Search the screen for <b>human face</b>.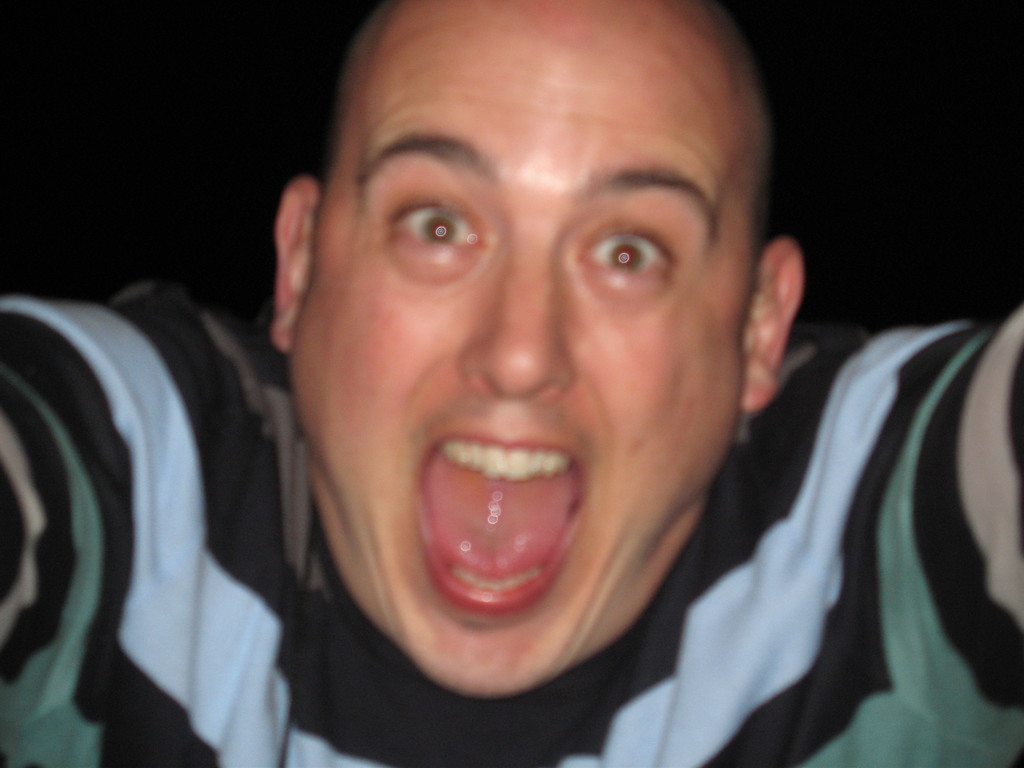
Found at [left=288, top=44, right=758, bottom=692].
